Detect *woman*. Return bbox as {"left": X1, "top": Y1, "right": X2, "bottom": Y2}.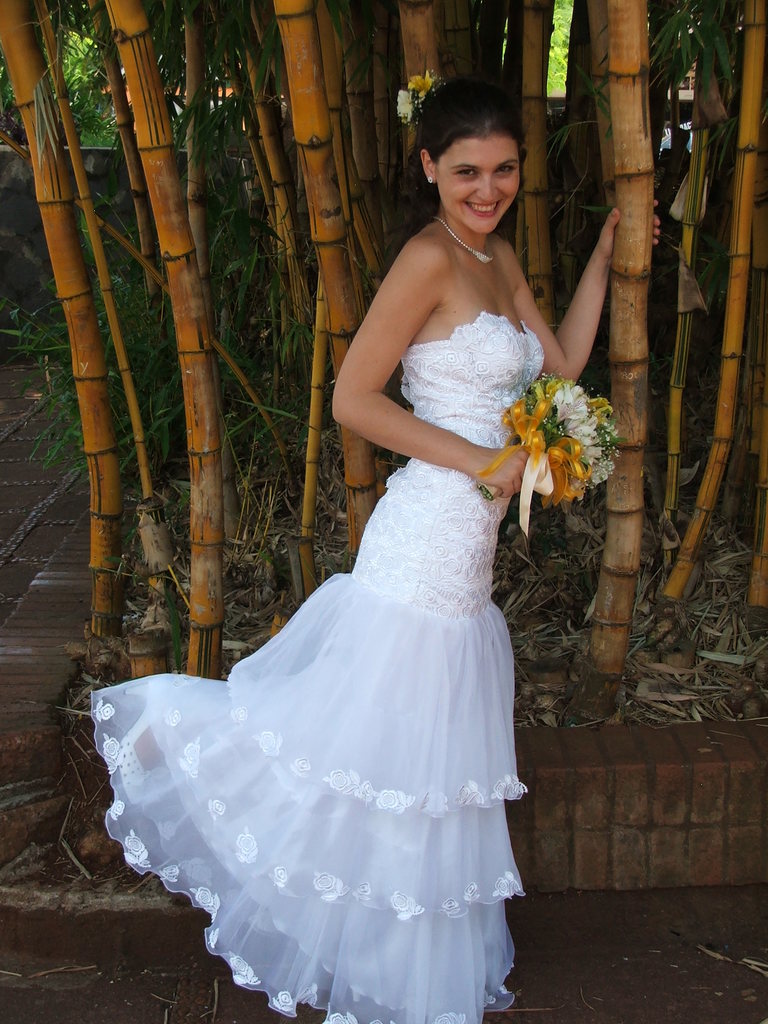
{"left": 92, "top": 86, "right": 660, "bottom": 1023}.
